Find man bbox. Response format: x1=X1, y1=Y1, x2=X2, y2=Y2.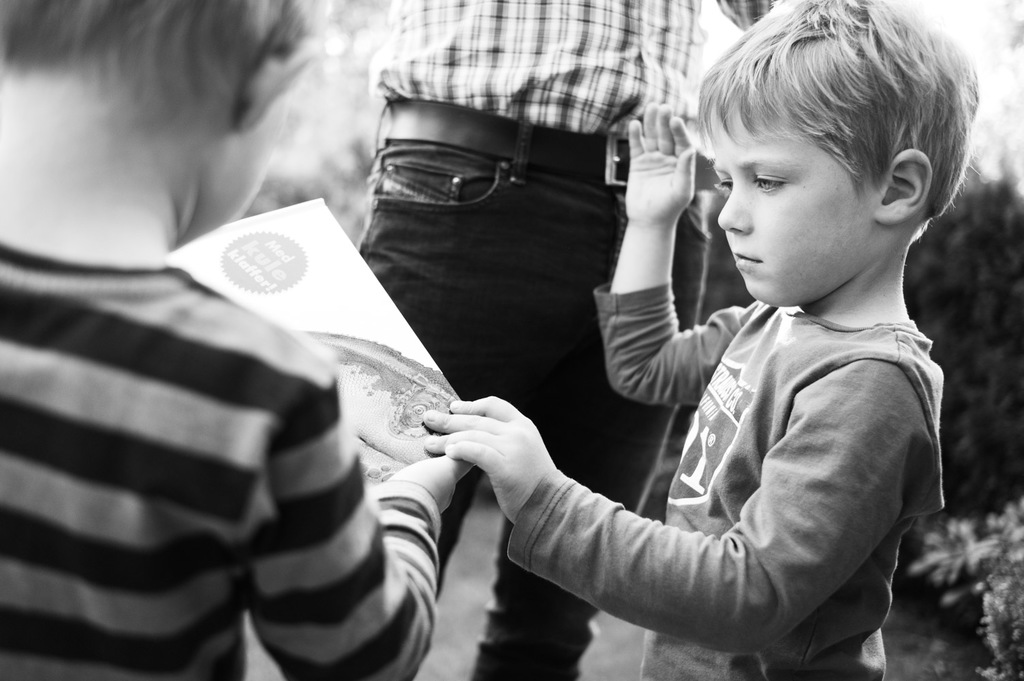
x1=356, y1=0, x2=773, y2=680.
